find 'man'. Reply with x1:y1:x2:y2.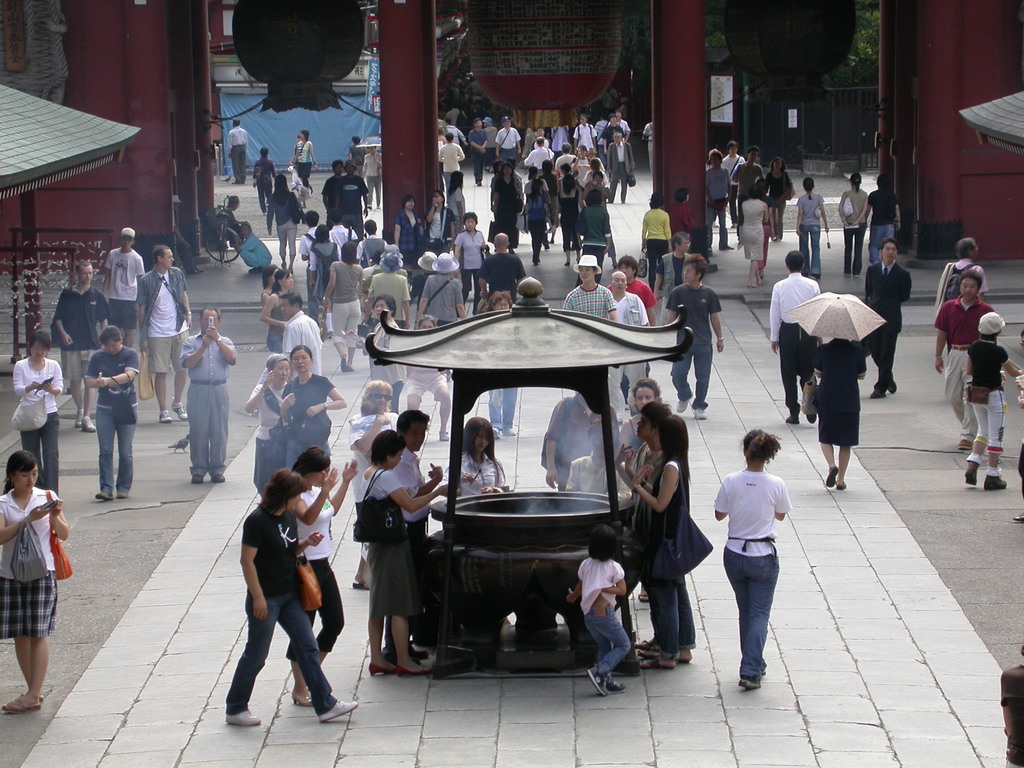
441:134:467:189.
